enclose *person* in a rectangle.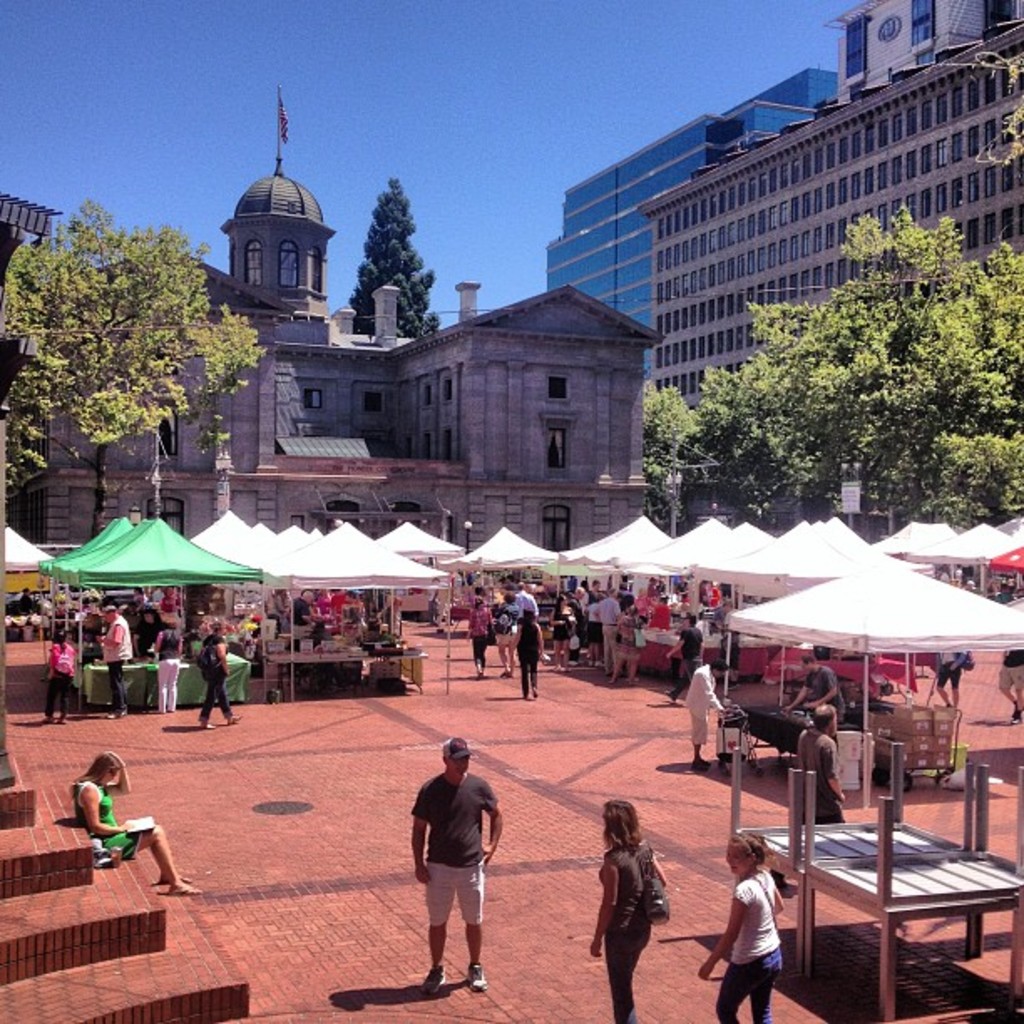
BBox(89, 601, 137, 714).
